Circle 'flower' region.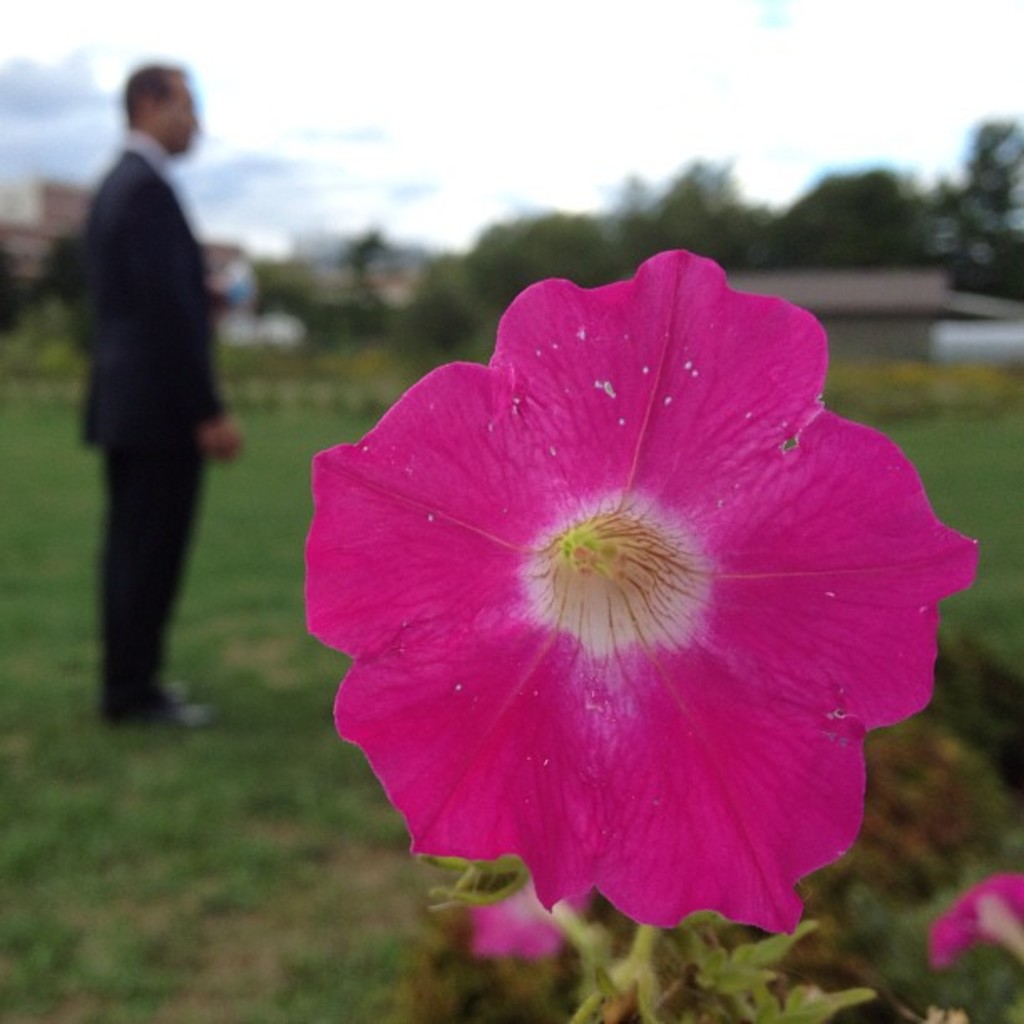
Region: [x1=480, y1=882, x2=611, y2=969].
